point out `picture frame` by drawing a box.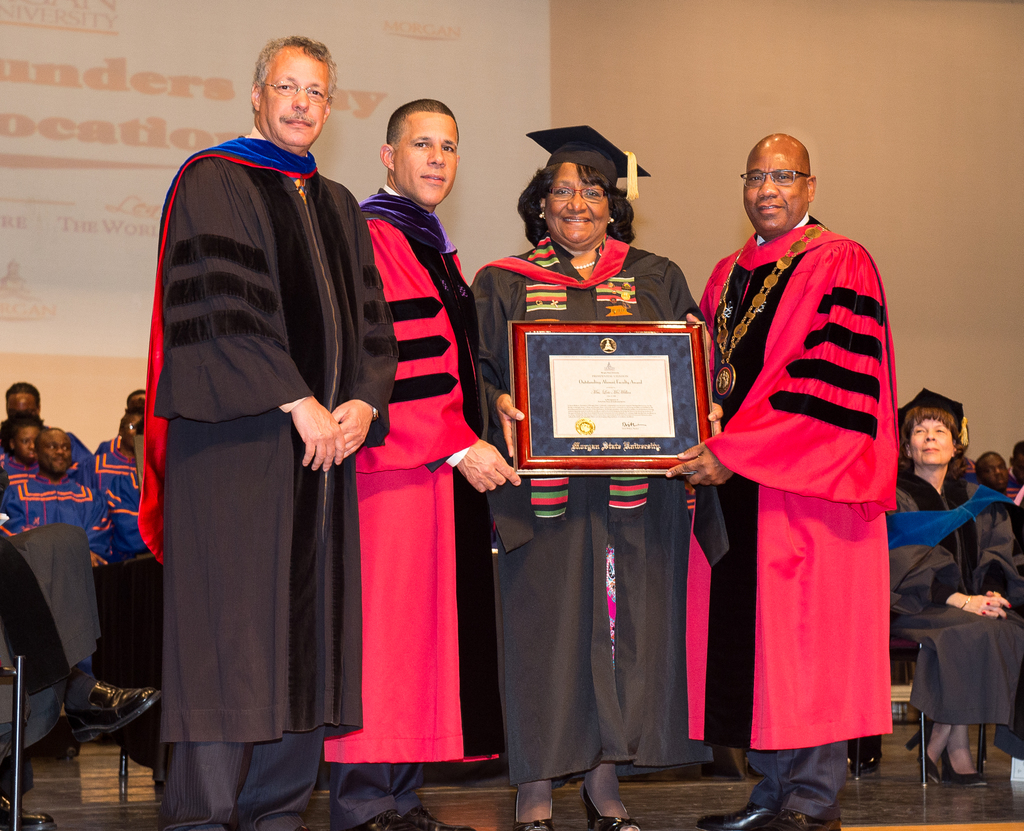
select_region(509, 319, 704, 476).
